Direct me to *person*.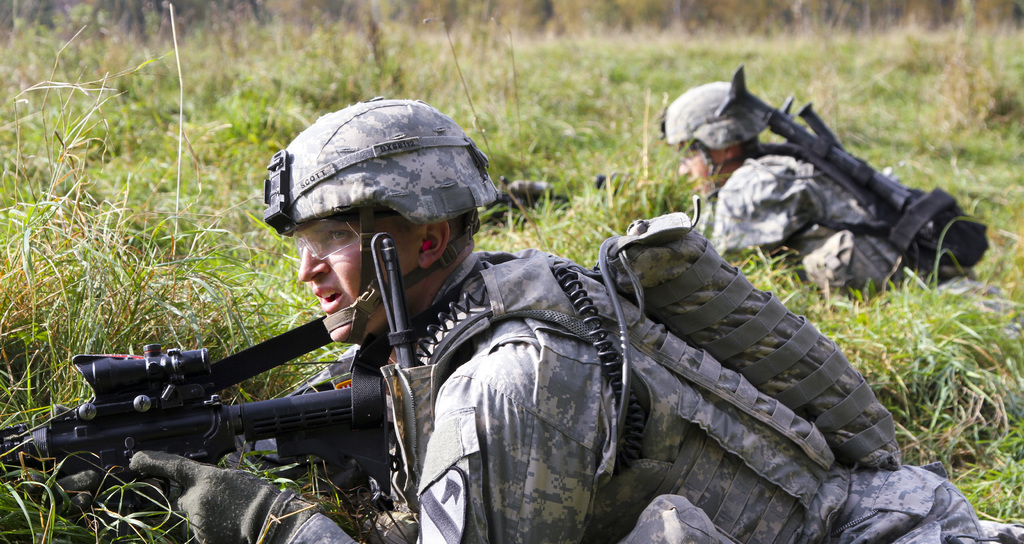
Direction: bbox=(506, 76, 1023, 336).
